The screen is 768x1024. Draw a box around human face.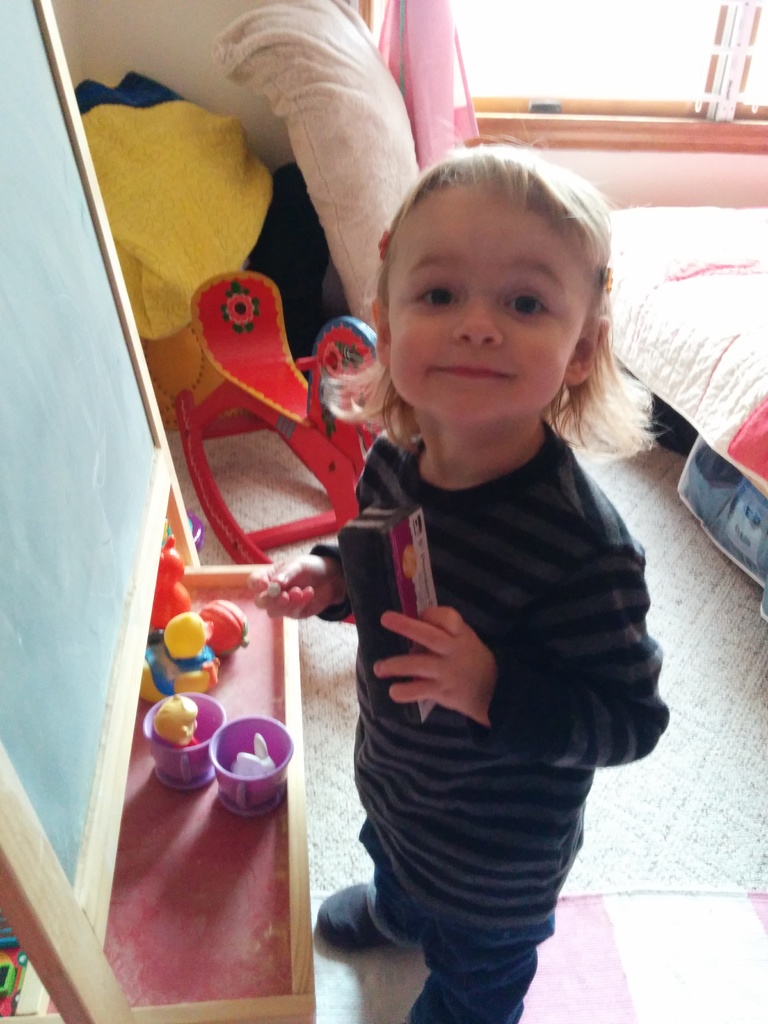
381 186 583 435.
